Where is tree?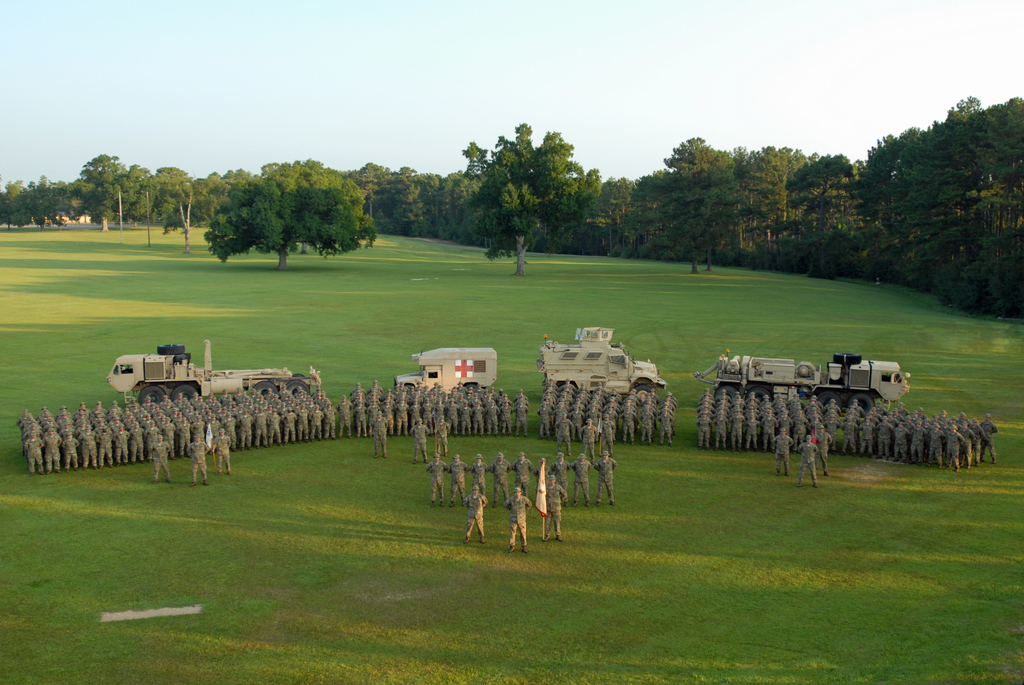
428 164 483 245.
